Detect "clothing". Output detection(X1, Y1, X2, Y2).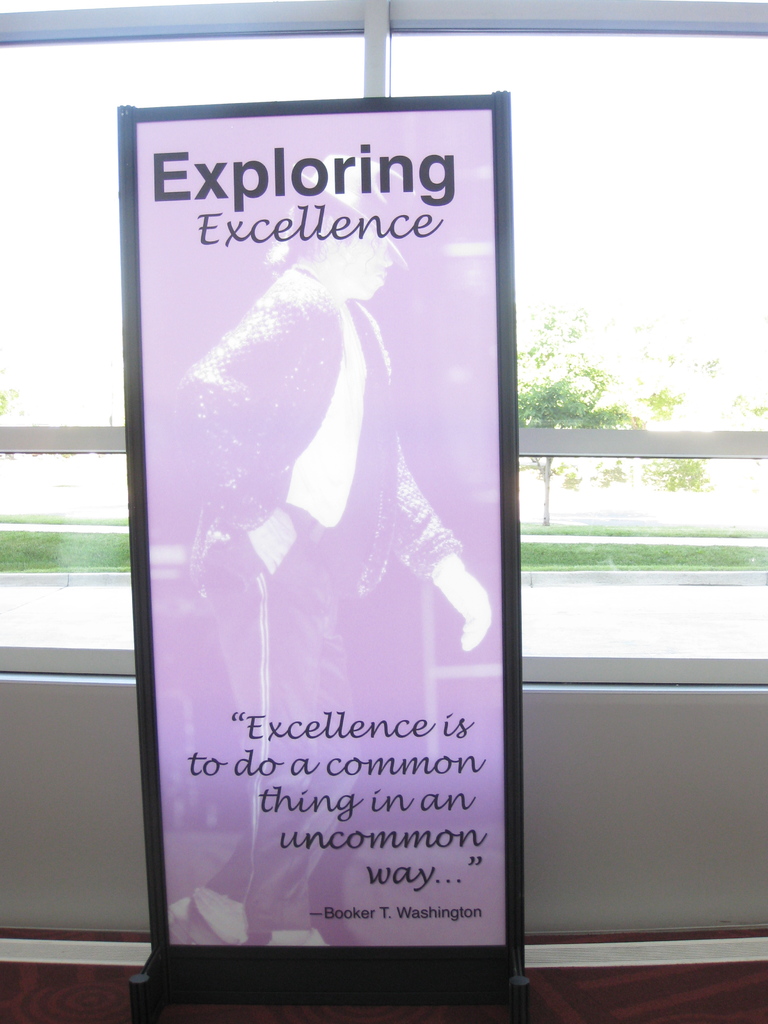
detection(166, 260, 462, 913).
